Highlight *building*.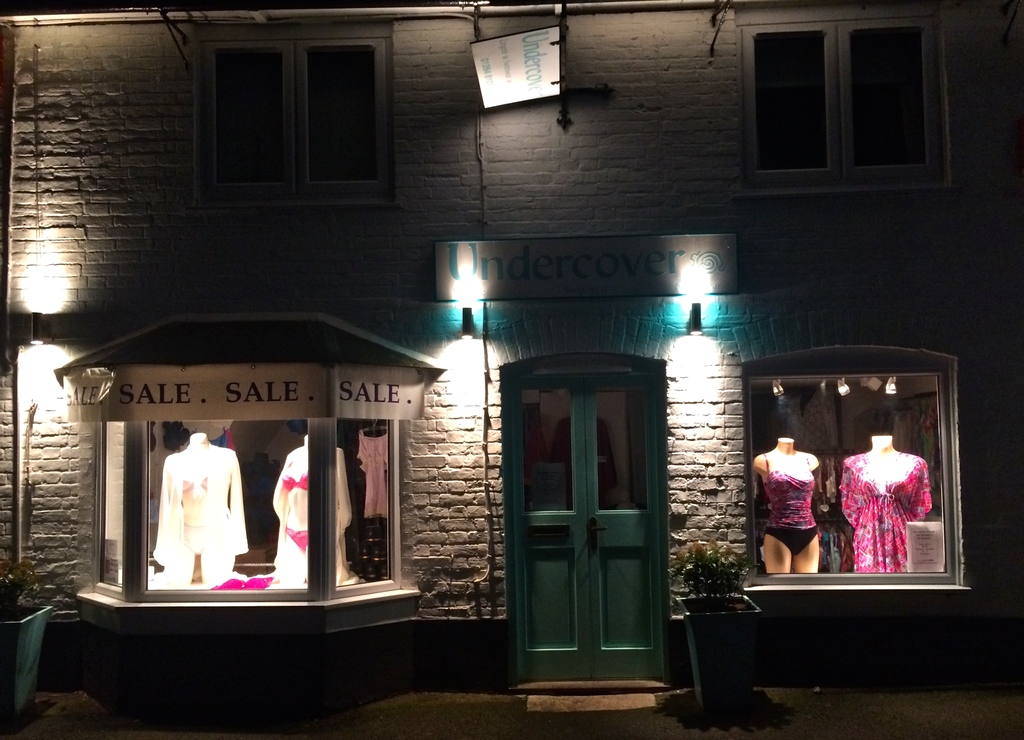
Highlighted region: box(12, 0, 902, 726).
